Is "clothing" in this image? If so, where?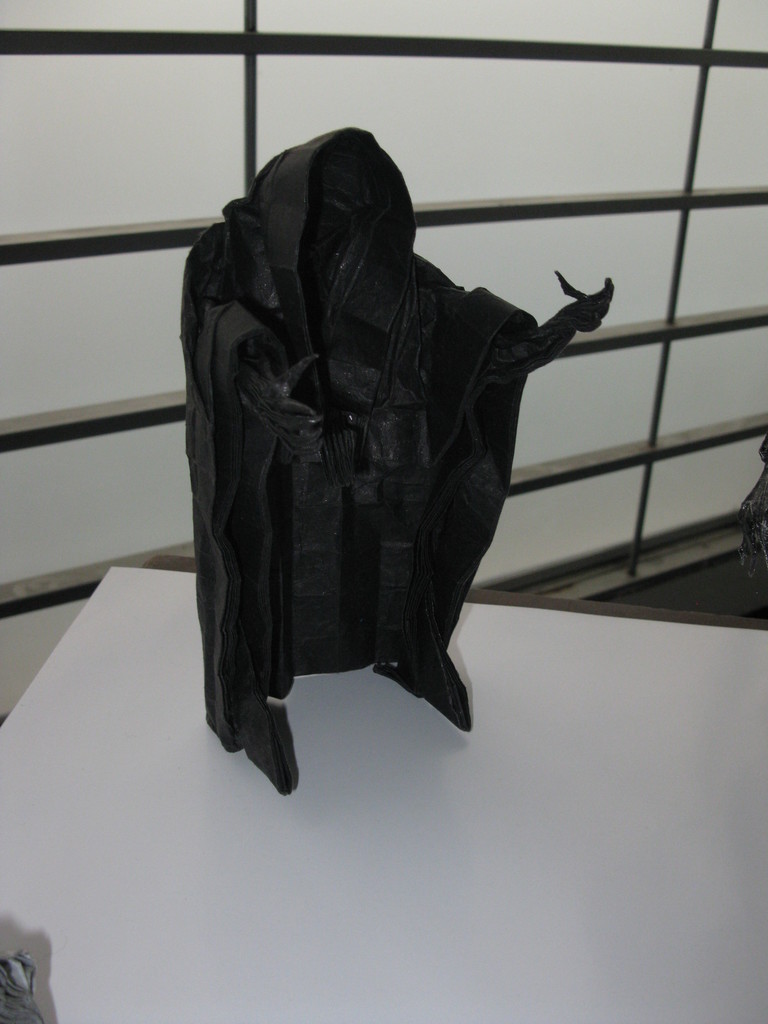
Yes, at l=171, t=102, r=532, b=701.
